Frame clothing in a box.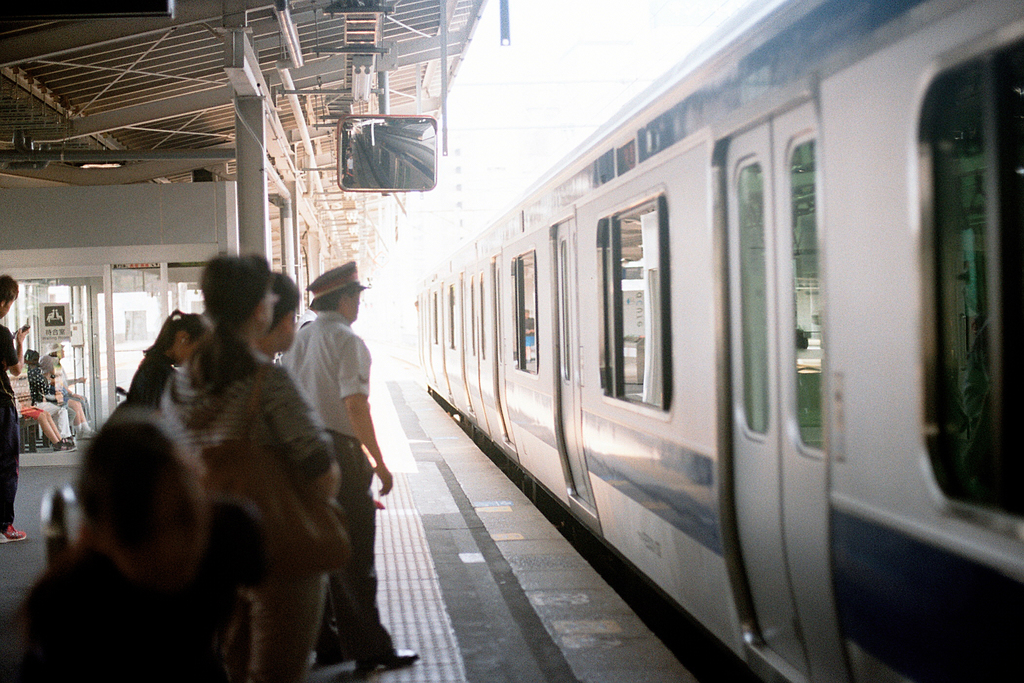
locate(45, 340, 92, 421).
